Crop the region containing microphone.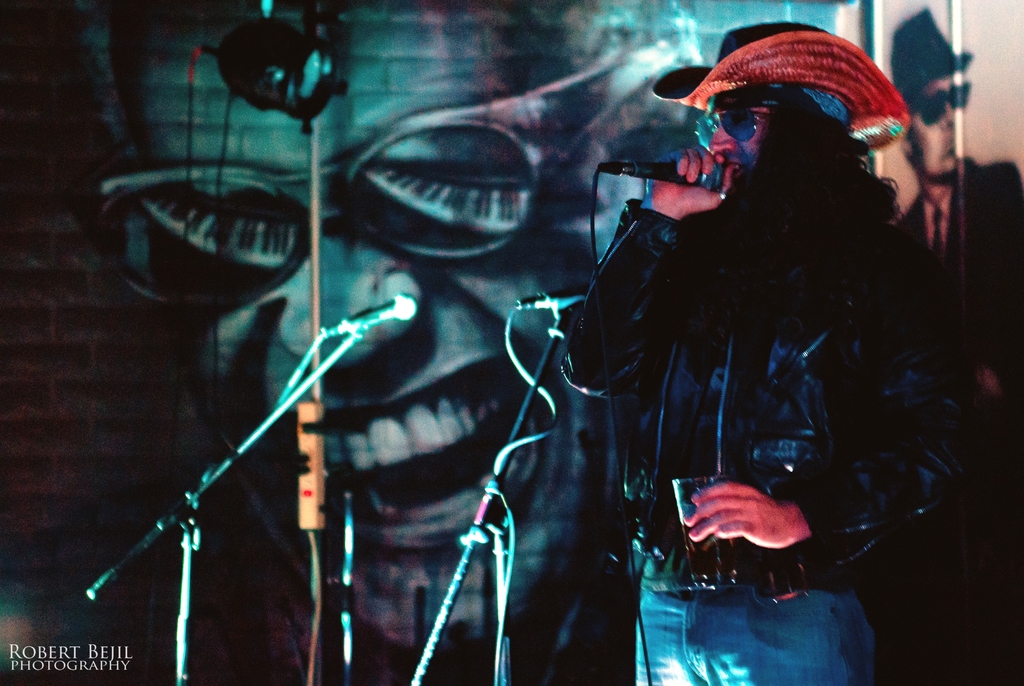
Crop region: [521,289,591,313].
